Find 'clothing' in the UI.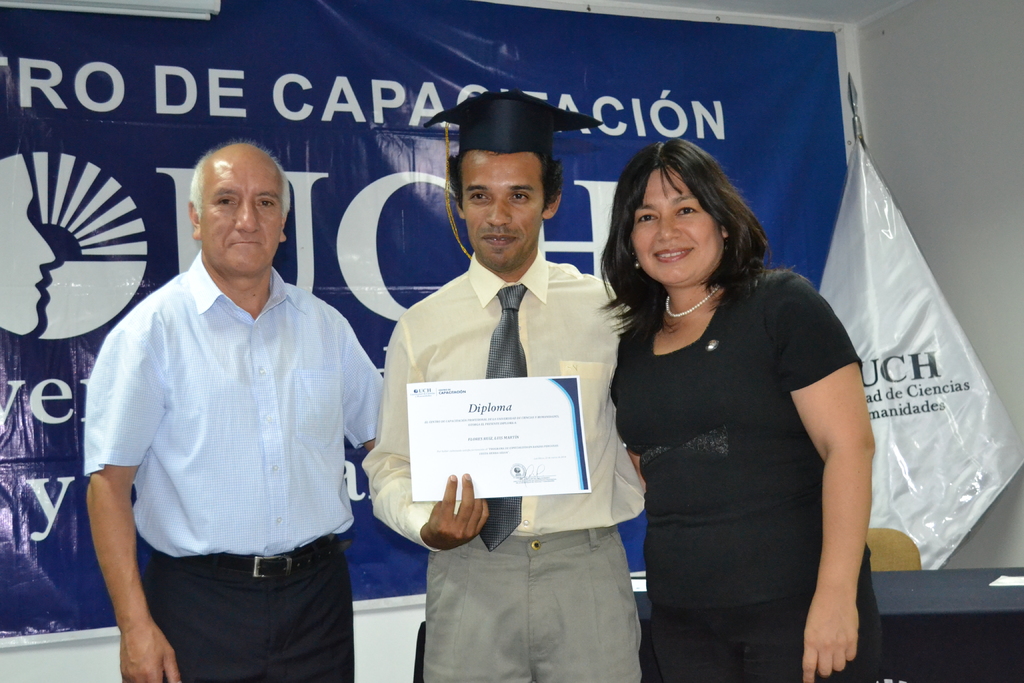
UI element at 79, 259, 394, 682.
